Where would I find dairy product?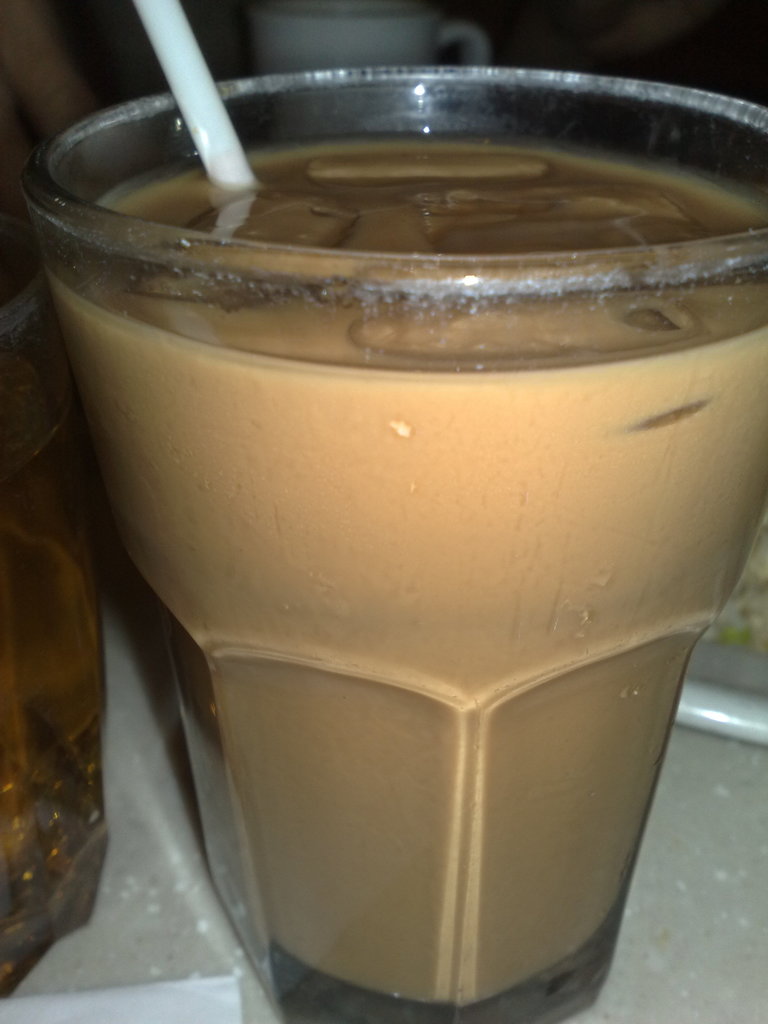
At [left=42, top=138, right=767, bottom=1010].
